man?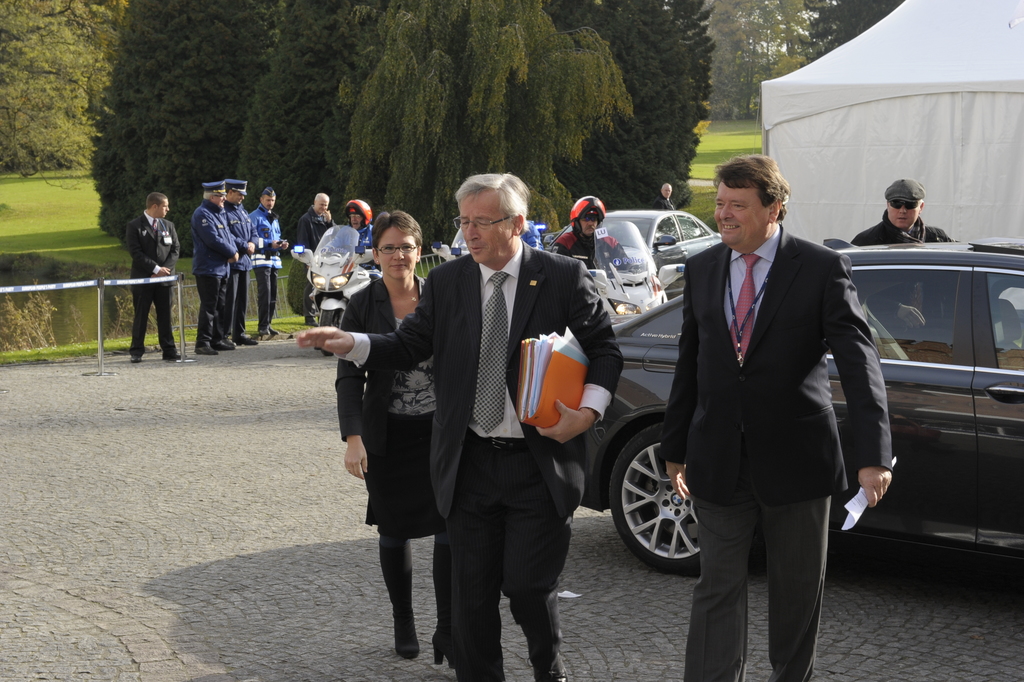
<region>548, 193, 620, 271</region>
